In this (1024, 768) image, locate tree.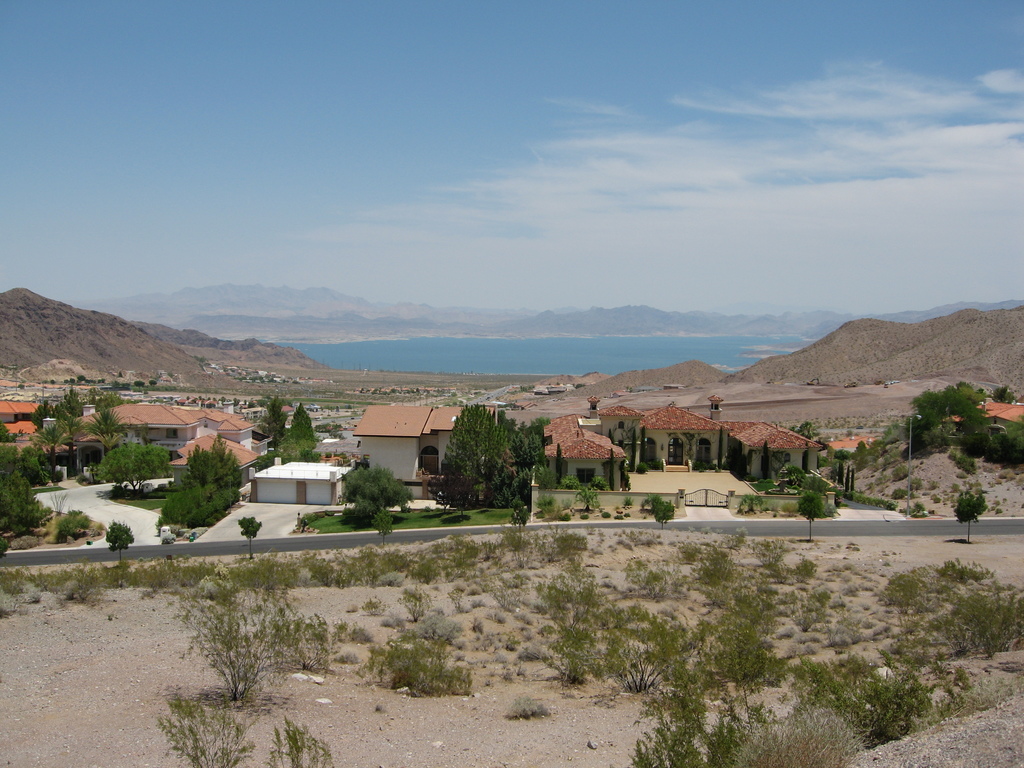
Bounding box: <bbox>273, 404, 296, 461</bbox>.
